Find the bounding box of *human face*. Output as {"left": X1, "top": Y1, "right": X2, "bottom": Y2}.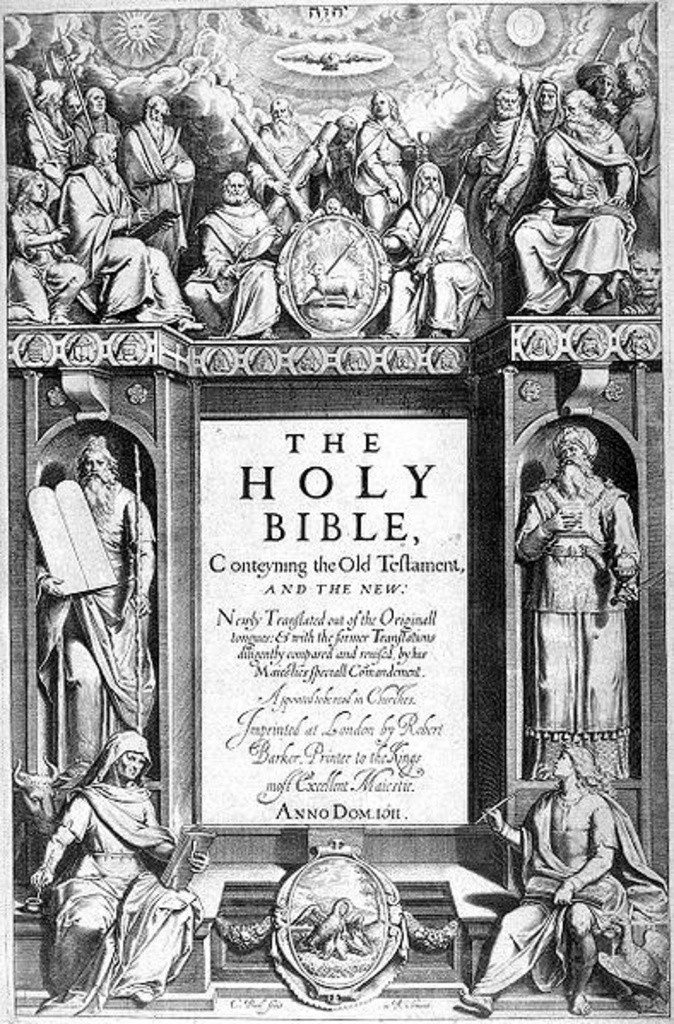
{"left": 82, "top": 443, "right": 109, "bottom": 477}.
